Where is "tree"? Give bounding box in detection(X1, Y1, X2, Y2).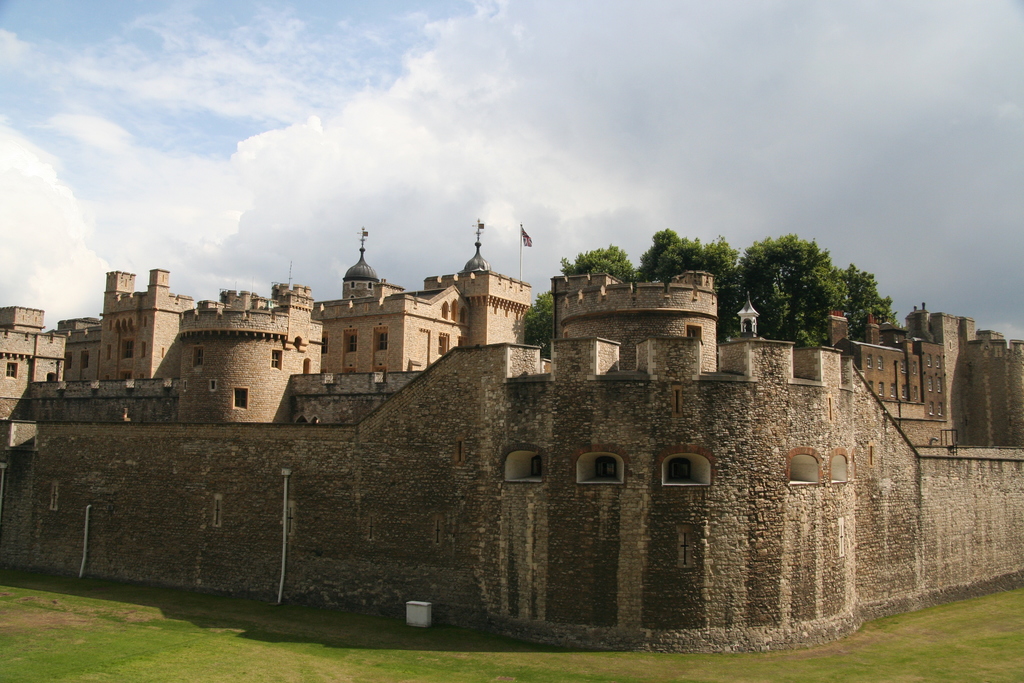
detection(519, 248, 629, 352).
